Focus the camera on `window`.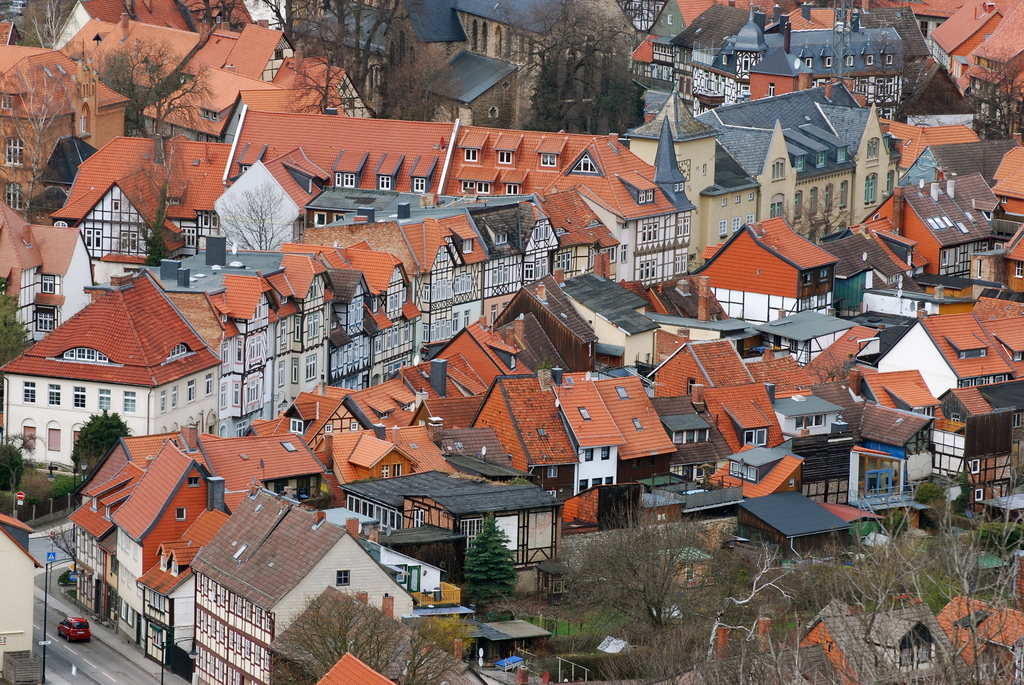
Focus region: (505, 182, 516, 196).
